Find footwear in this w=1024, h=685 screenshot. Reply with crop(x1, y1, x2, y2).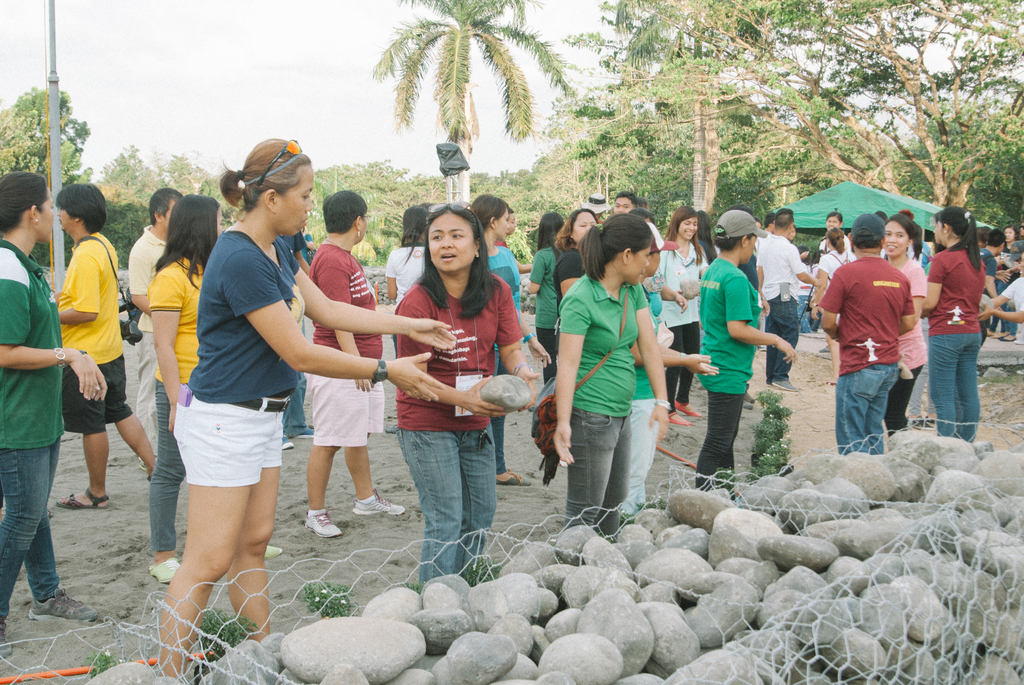
crop(352, 487, 403, 513).
